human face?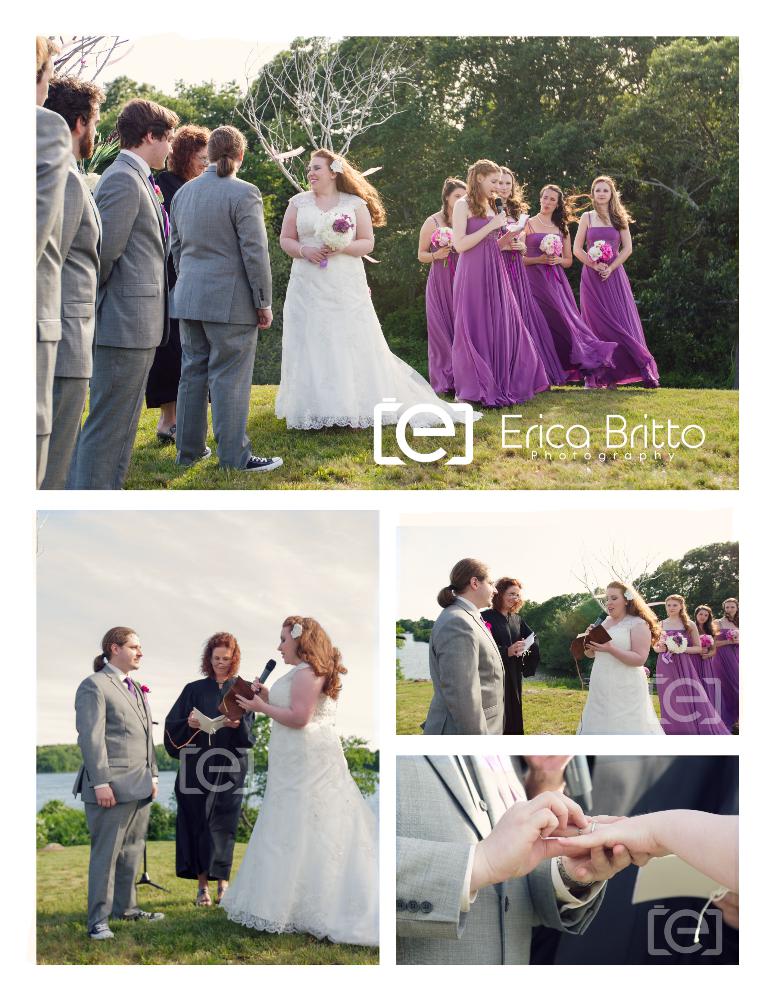
504, 587, 519, 606
